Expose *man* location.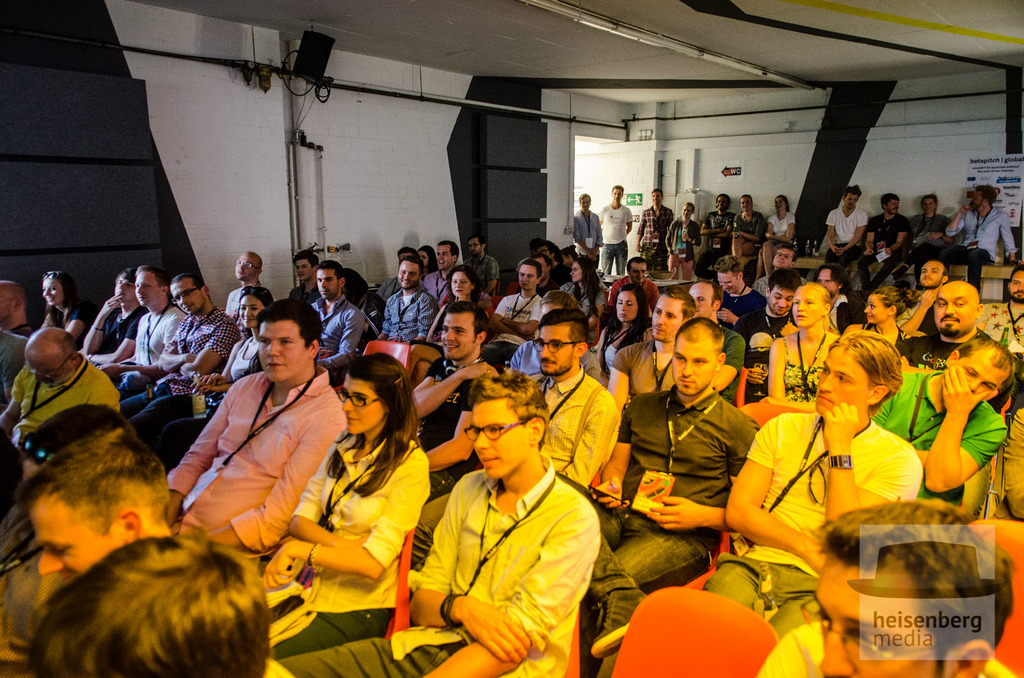
Exposed at 744:272:795:352.
